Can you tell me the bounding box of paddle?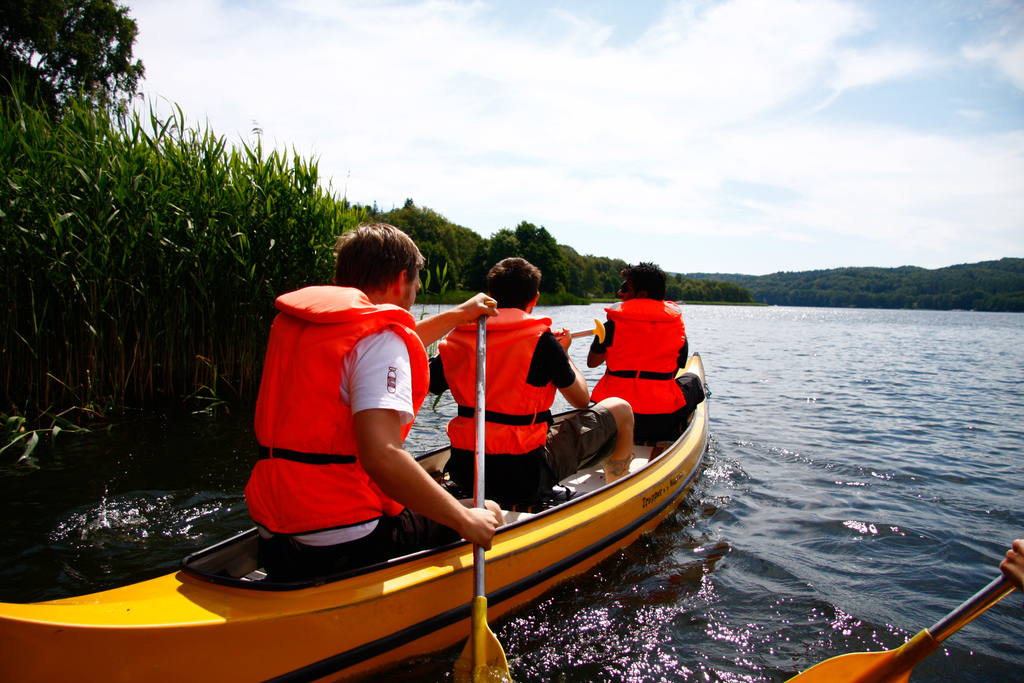
[783,575,1015,682].
